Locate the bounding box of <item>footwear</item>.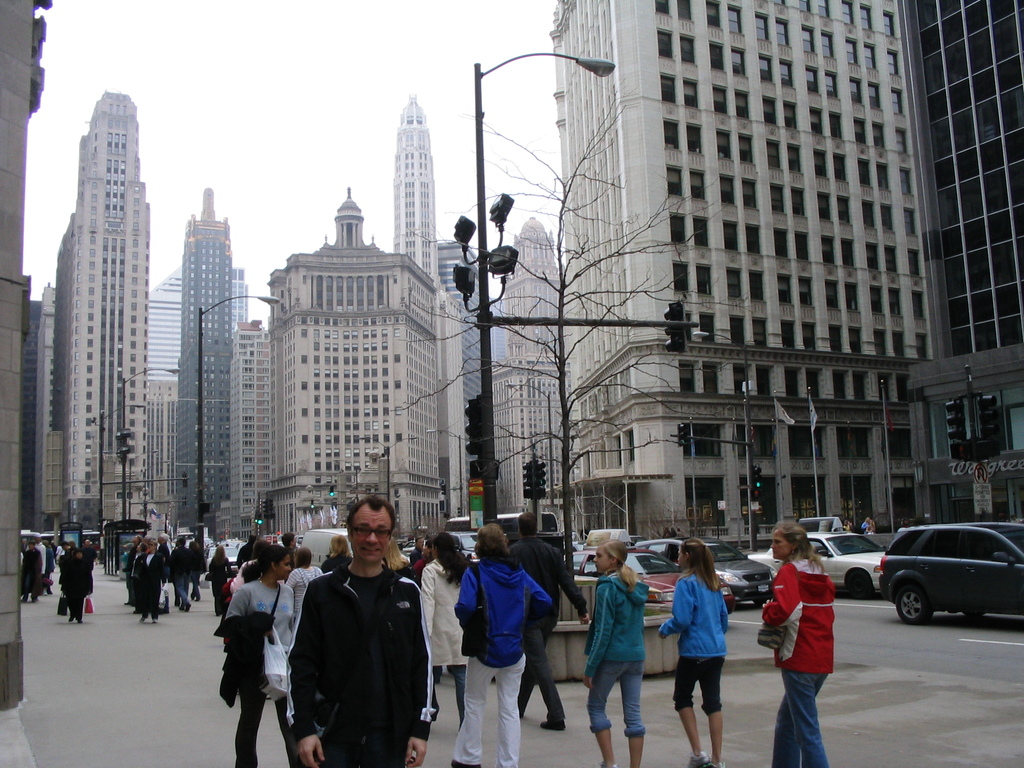
Bounding box: 149:616:159:625.
